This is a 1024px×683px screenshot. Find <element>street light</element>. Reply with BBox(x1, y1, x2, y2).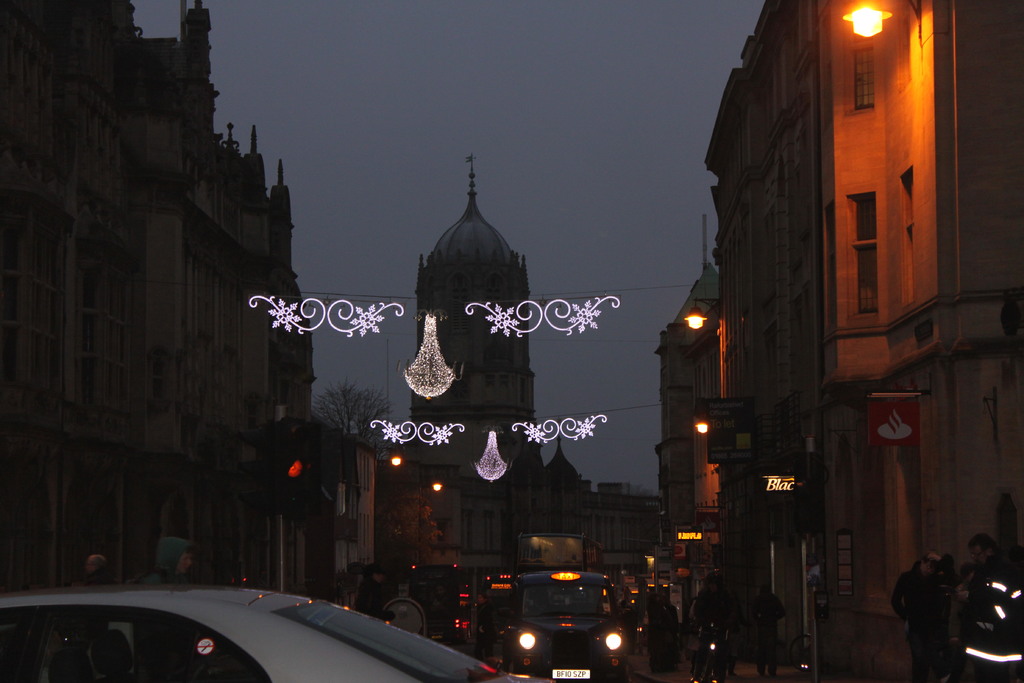
BBox(853, 0, 888, 41).
